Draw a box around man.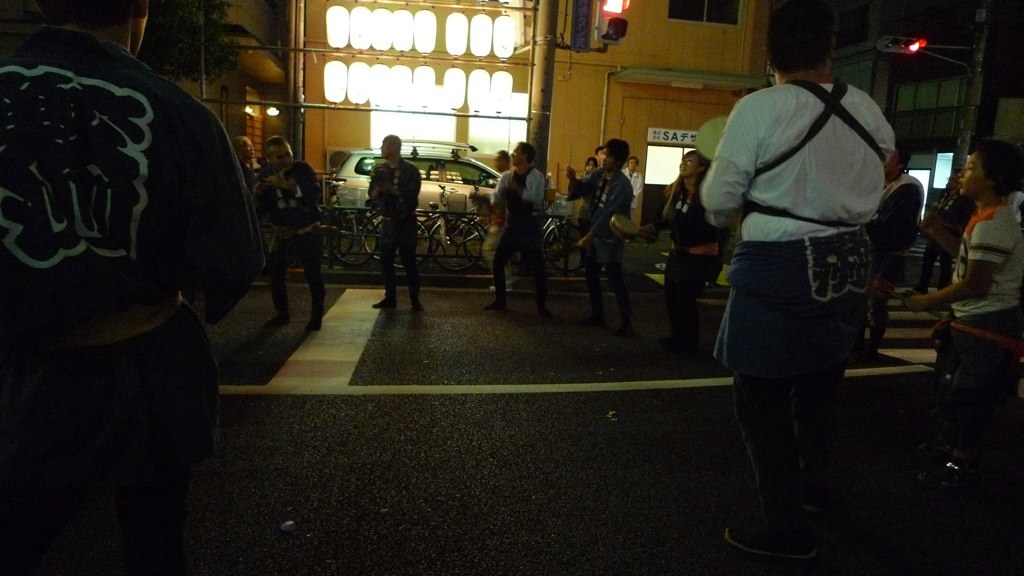
Rect(872, 131, 922, 364).
